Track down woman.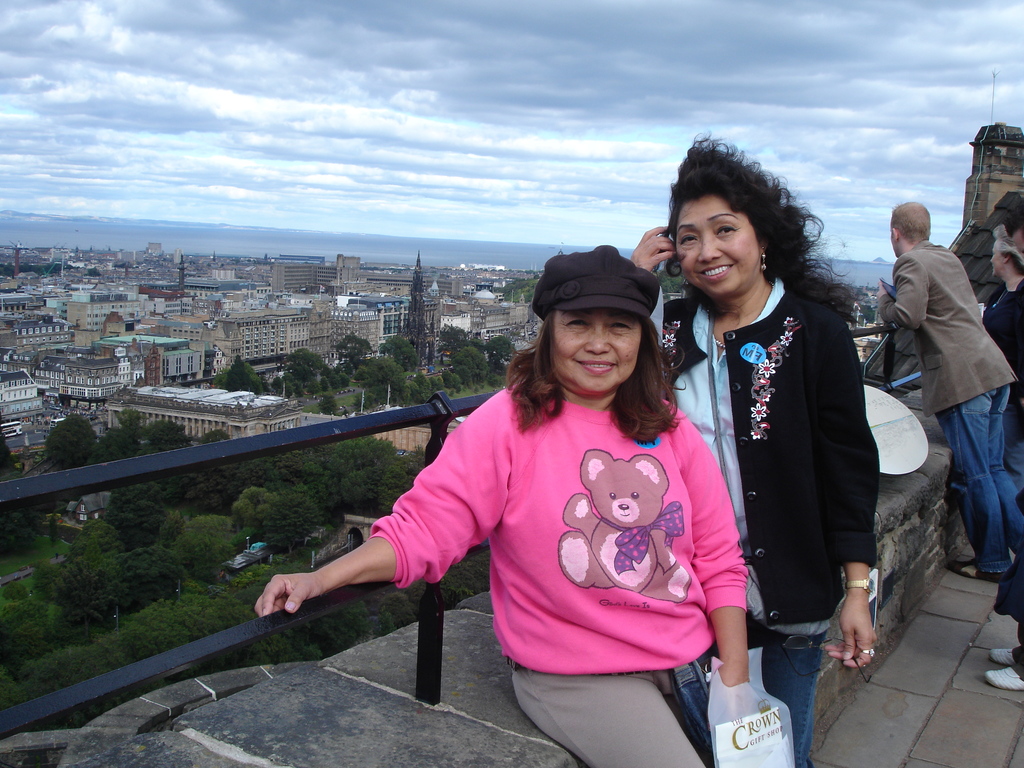
Tracked to 676:142:885:751.
